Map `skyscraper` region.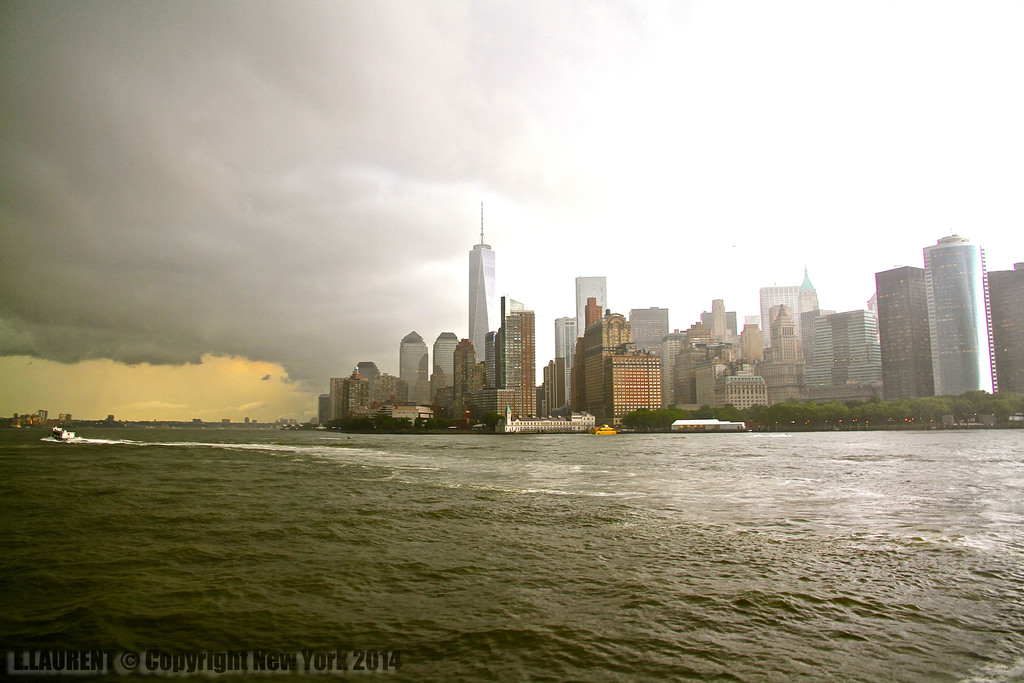
Mapped to detection(627, 306, 668, 357).
